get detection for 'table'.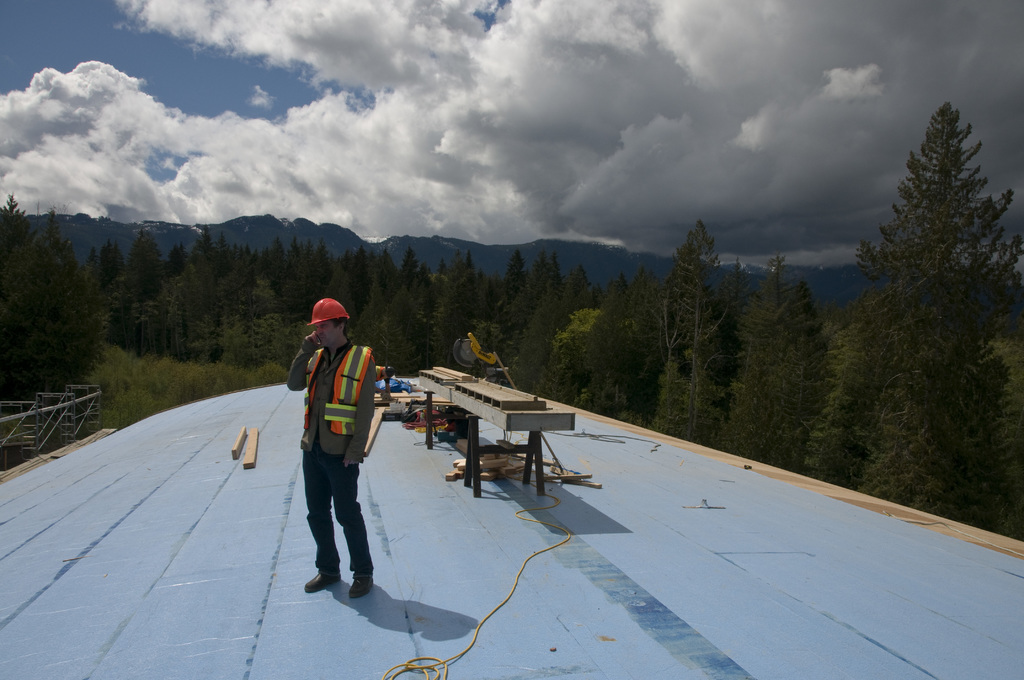
Detection: {"x1": 415, "y1": 371, "x2": 586, "y2": 503}.
